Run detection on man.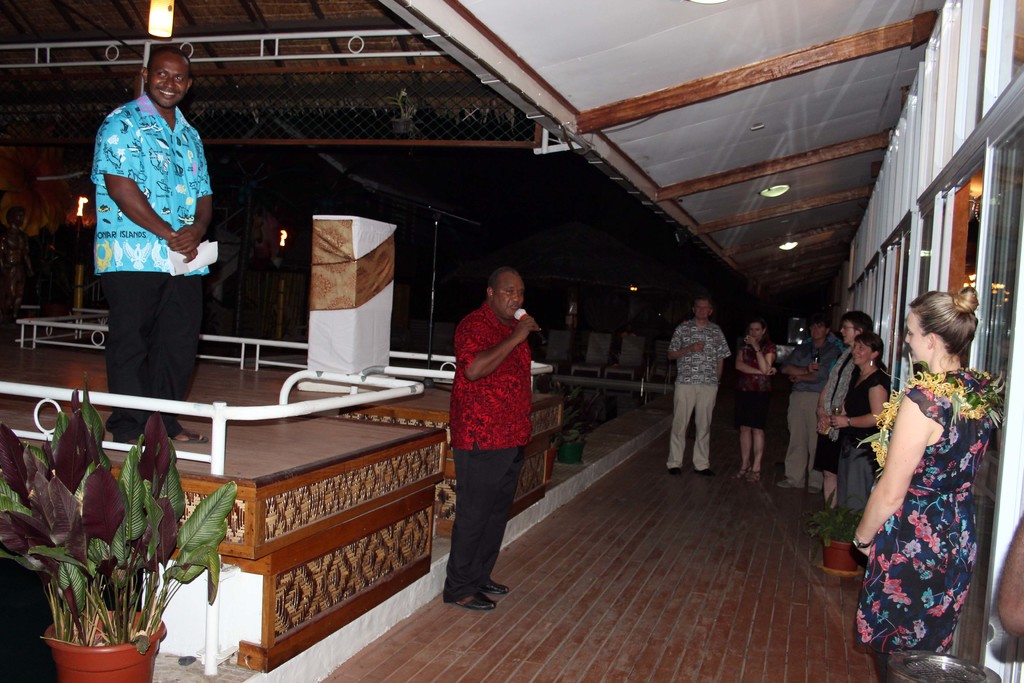
Result: rect(666, 298, 732, 473).
